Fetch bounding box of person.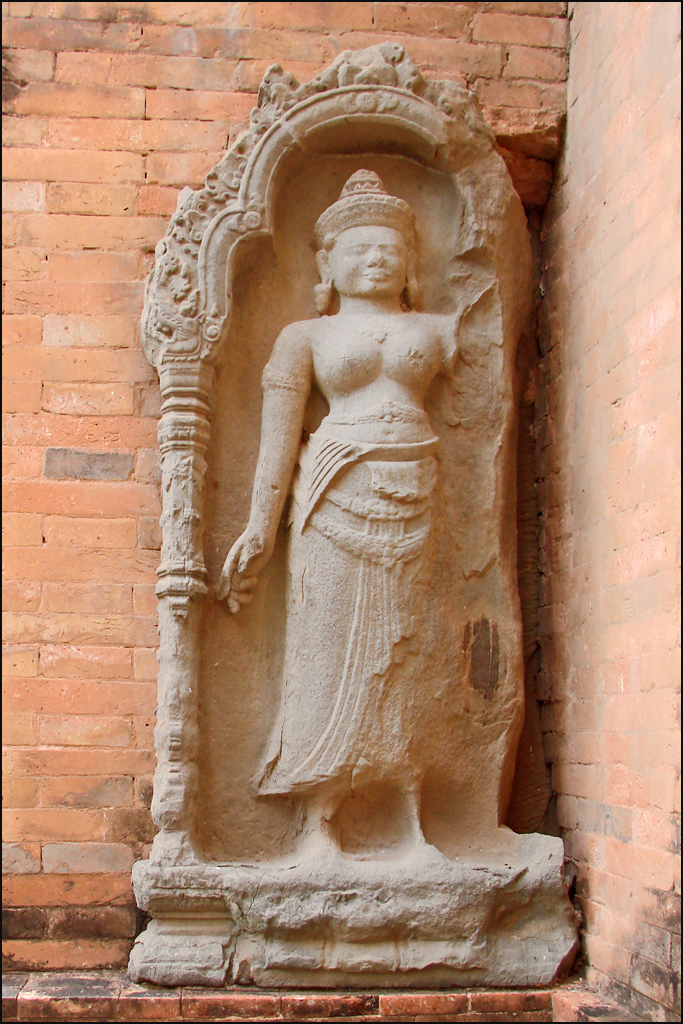
Bbox: (207,180,521,874).
